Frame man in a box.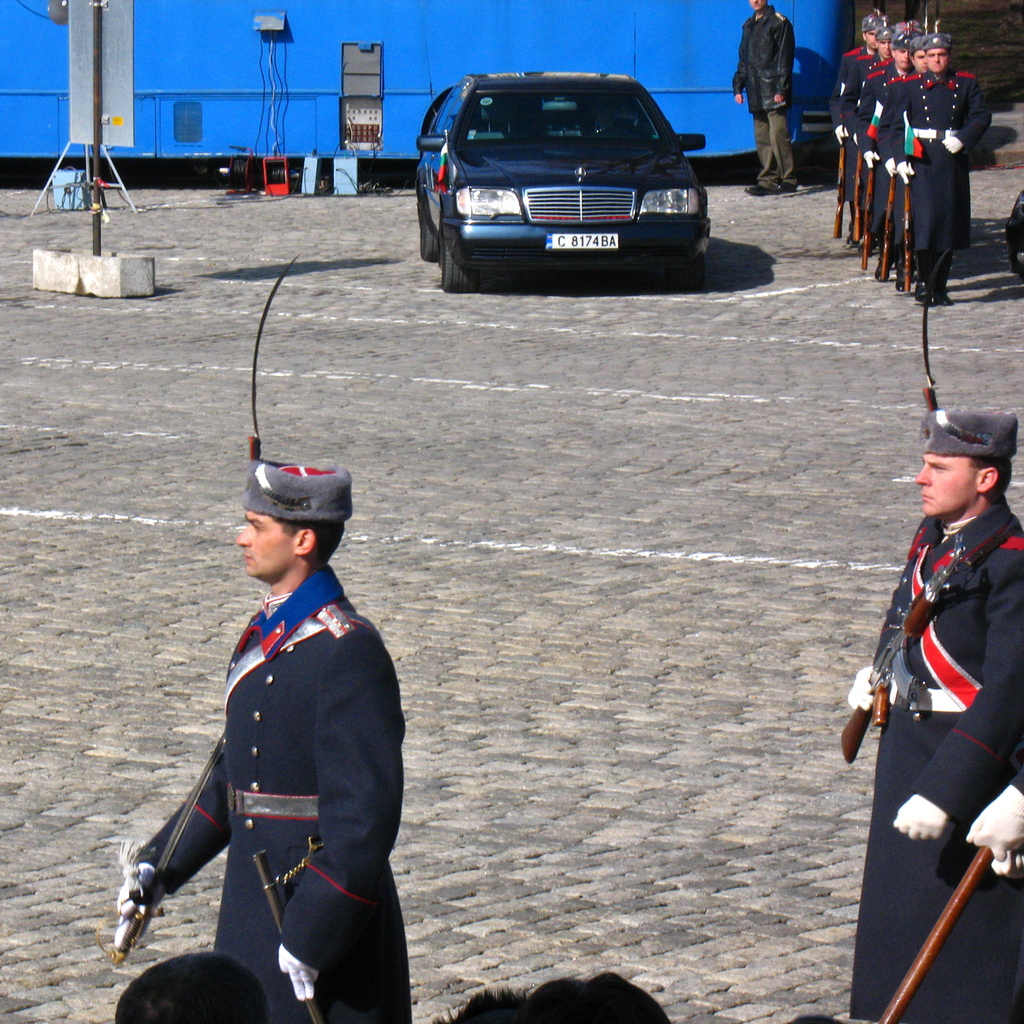
(833,1,884,205).
